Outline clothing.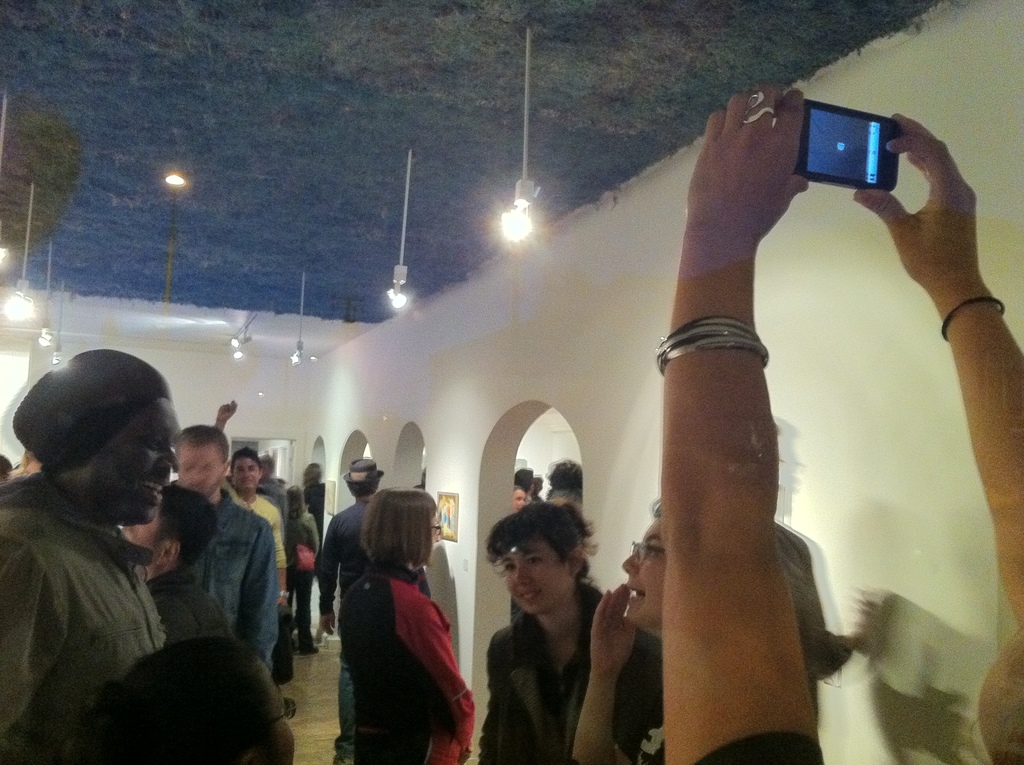
Outline: 684:728:825:764.
